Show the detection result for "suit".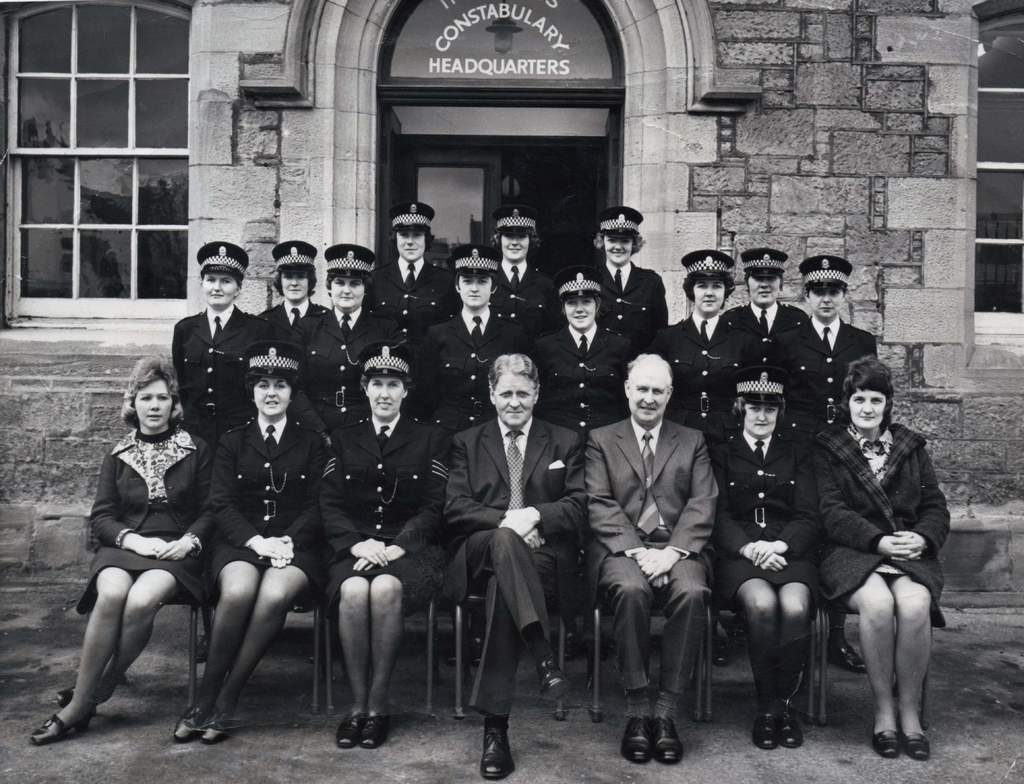
detection(75, 255, 954, 632).
